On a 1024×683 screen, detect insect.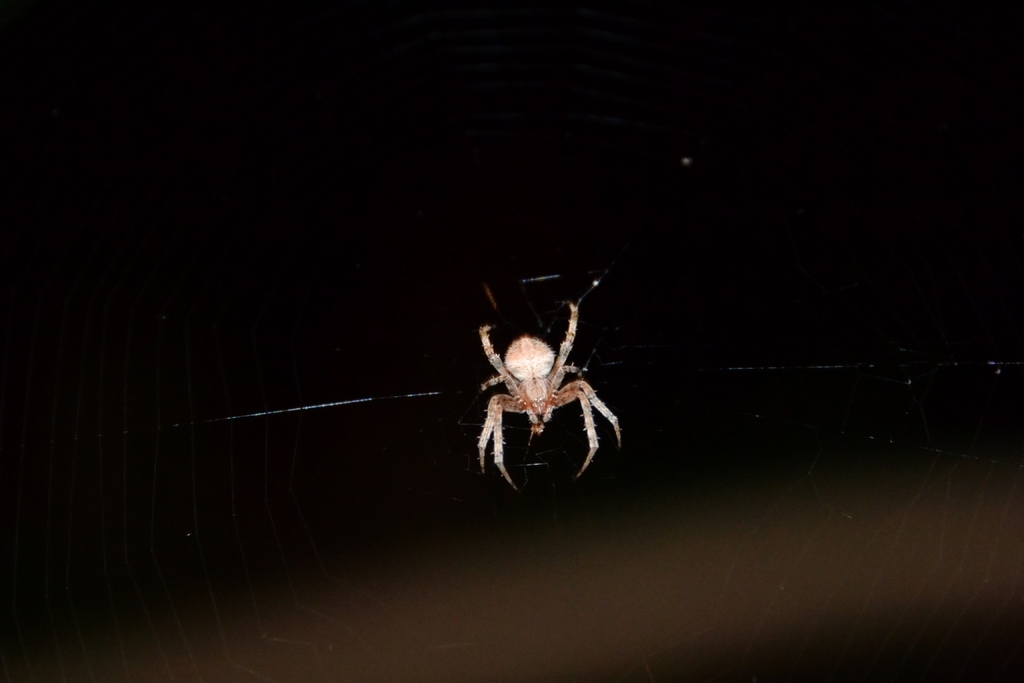
rect(472, 279, 623, 492).
